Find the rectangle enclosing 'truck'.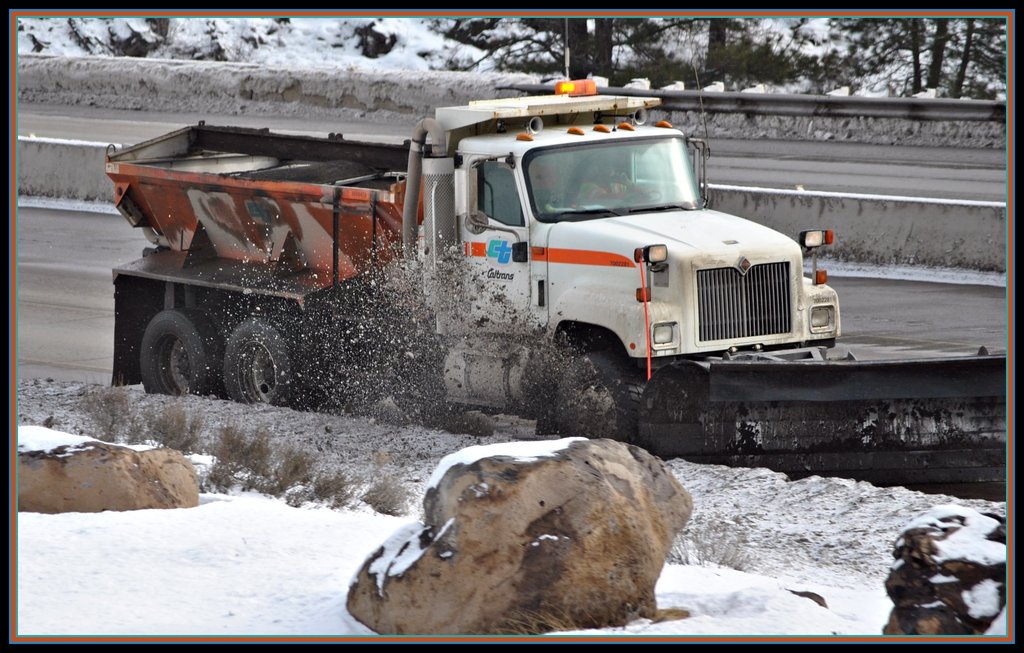
[left=81, top=88, right=840, bottom=423].
